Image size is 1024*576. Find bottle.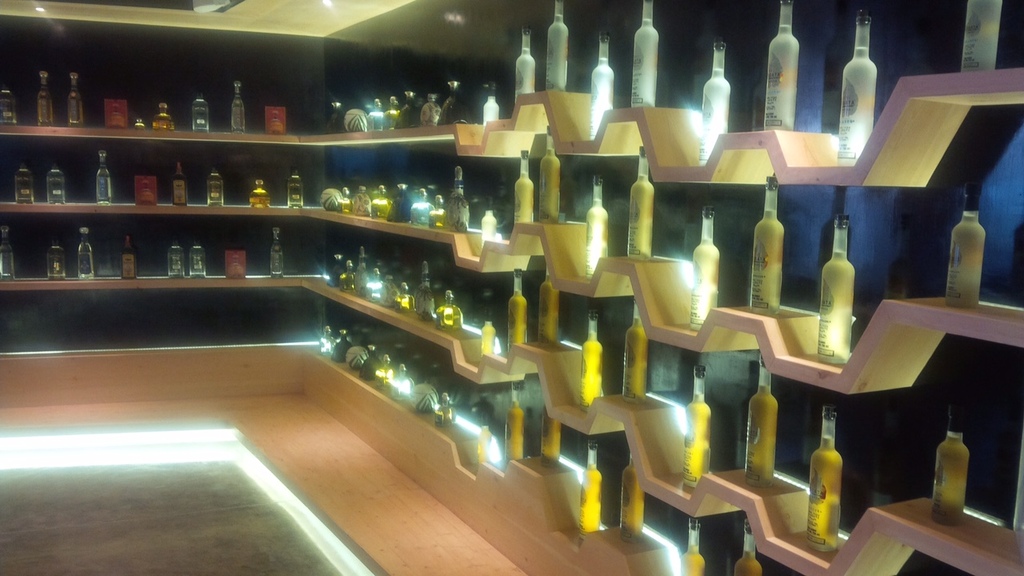
BBox(328, 102, 343, 133).
